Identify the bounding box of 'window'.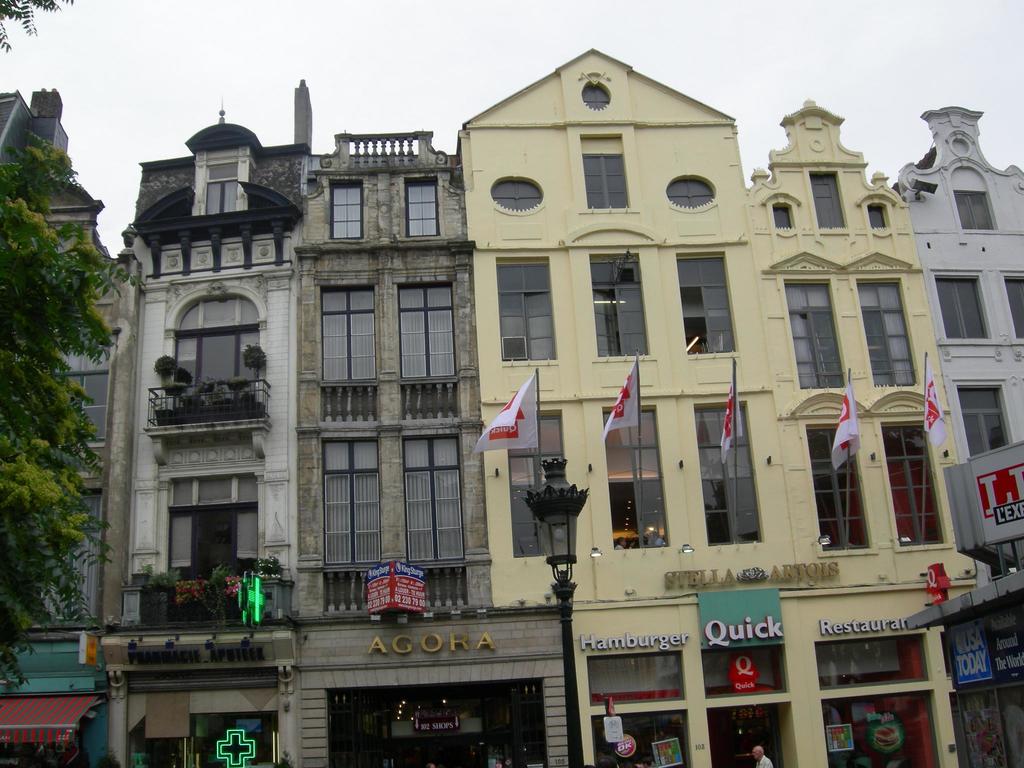
[403, 435, 465, 559].
